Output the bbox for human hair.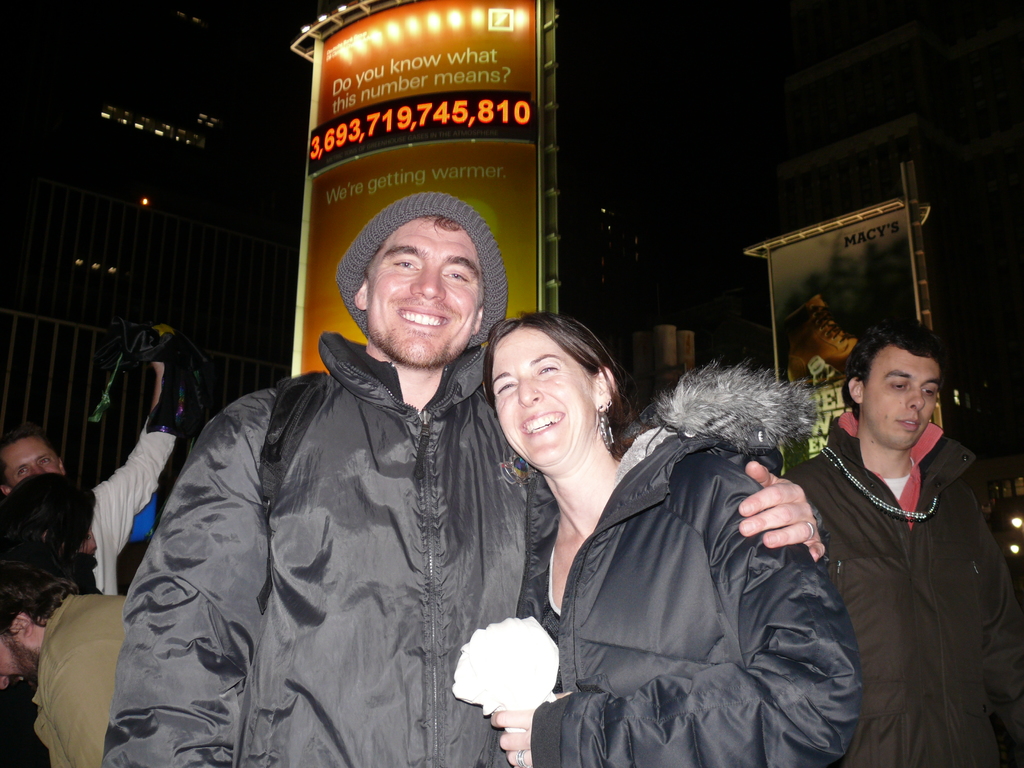
(x1=0, y1=563, x2=99, y2=627).
